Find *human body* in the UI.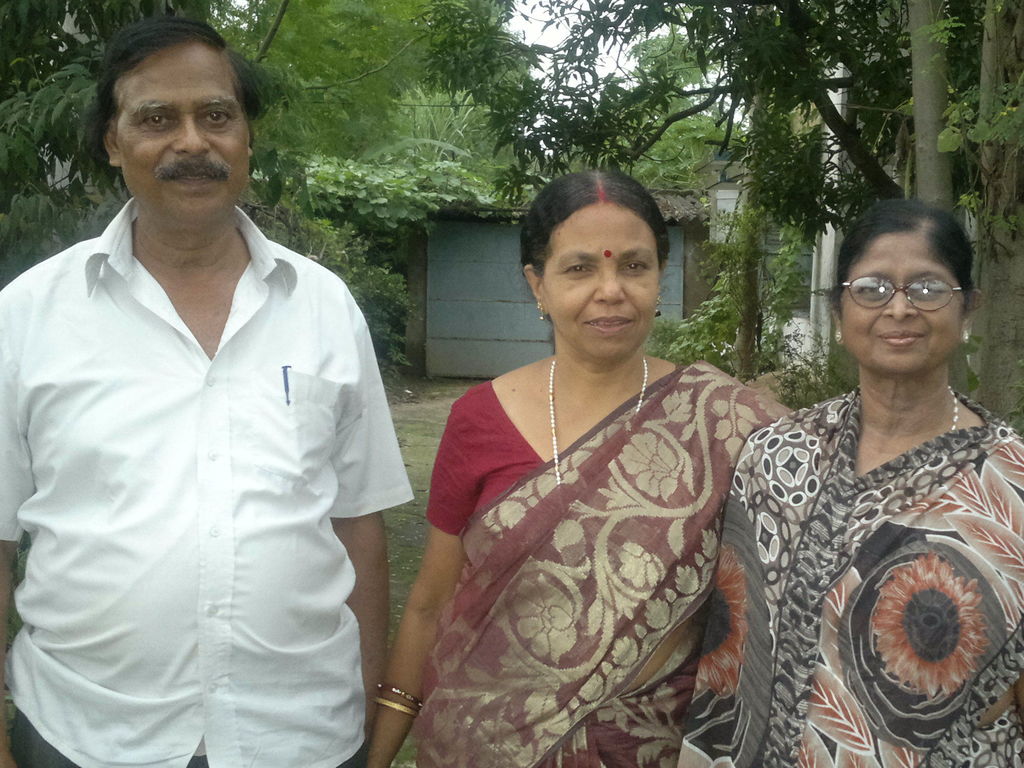
UI element at region(675, 192, 1023, 767).
